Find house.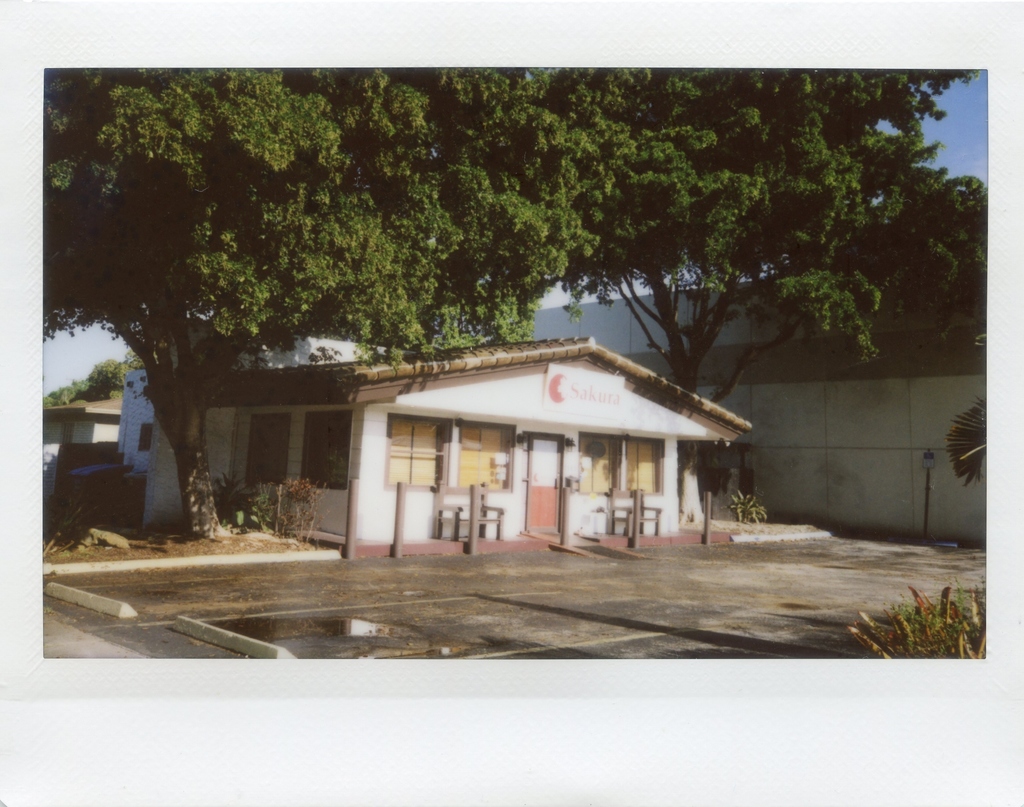
[x1=106, y1=365, x2=225, y2=538].
